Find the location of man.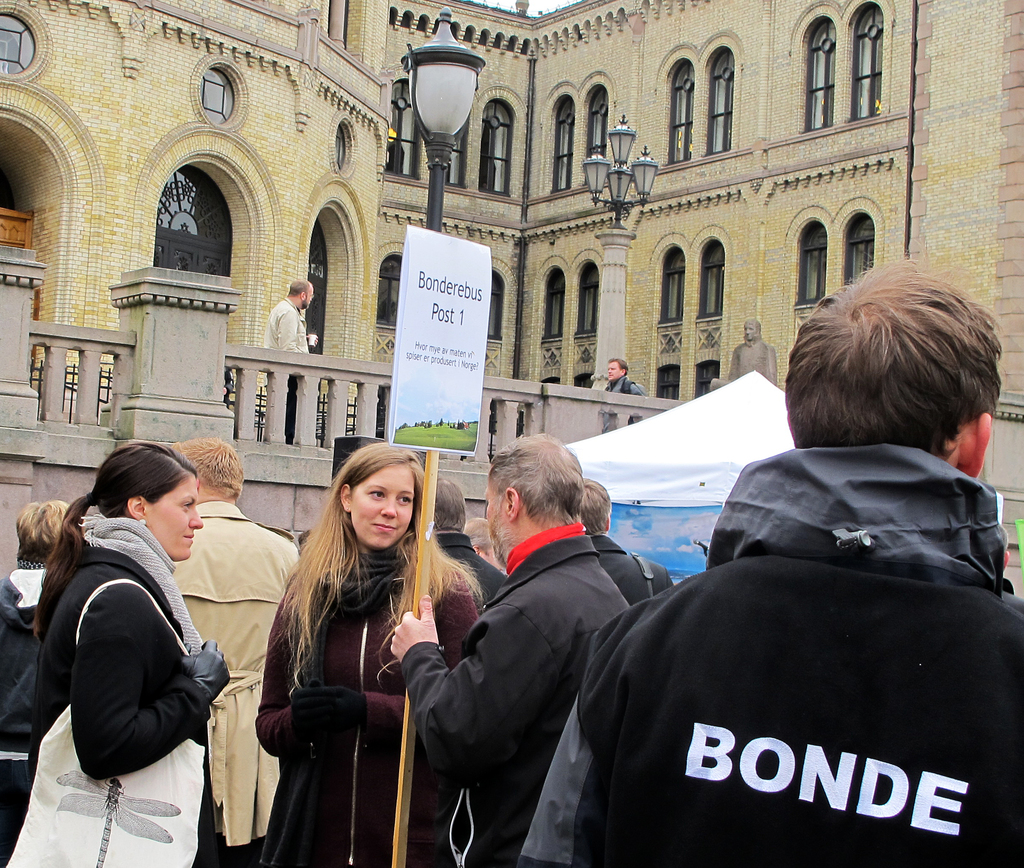
Location: x1=387 y1=431 x2=627 y2=867.
